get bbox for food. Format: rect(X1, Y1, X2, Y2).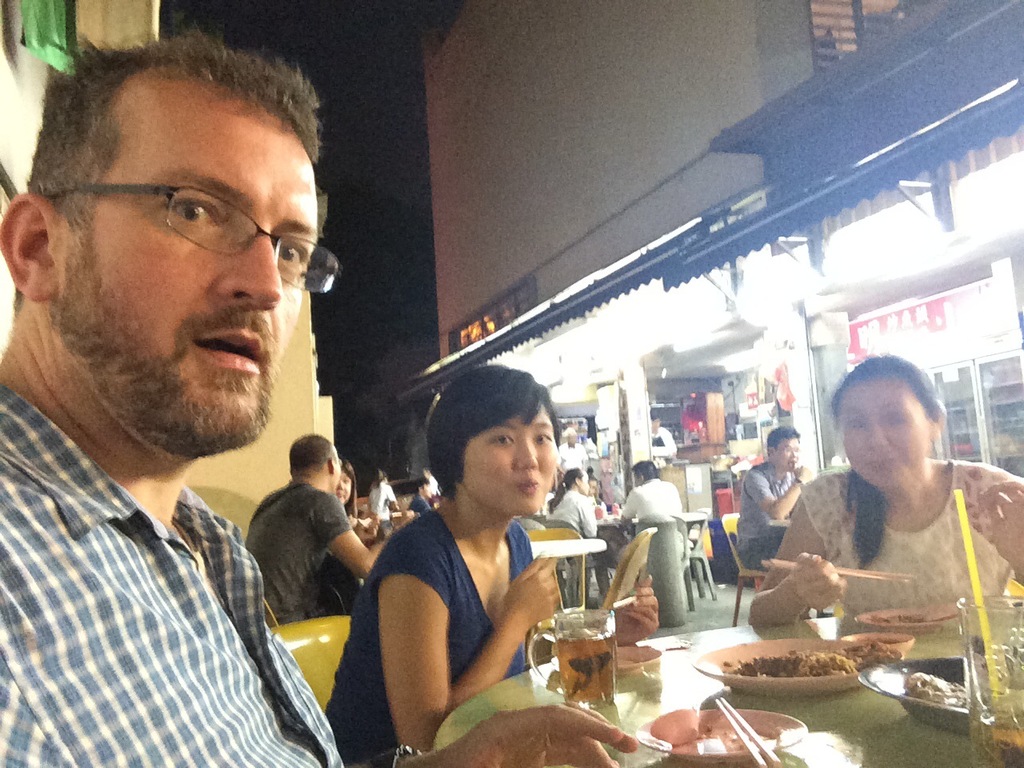
rect(846, 636, 906, 646).
